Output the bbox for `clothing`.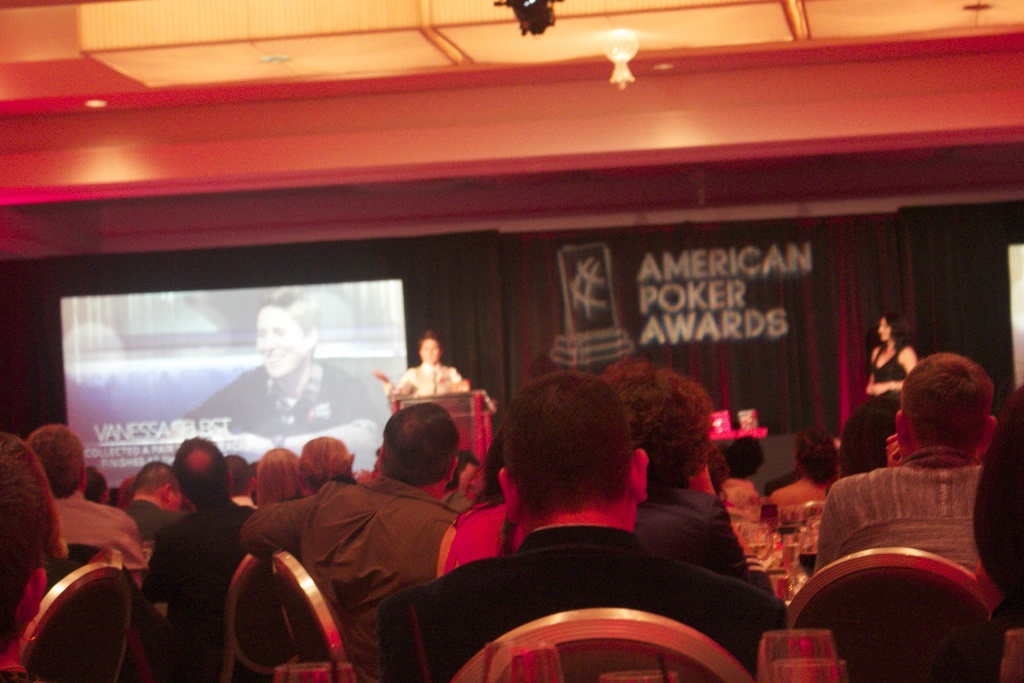
Rect(139, 494, 265, 680).
